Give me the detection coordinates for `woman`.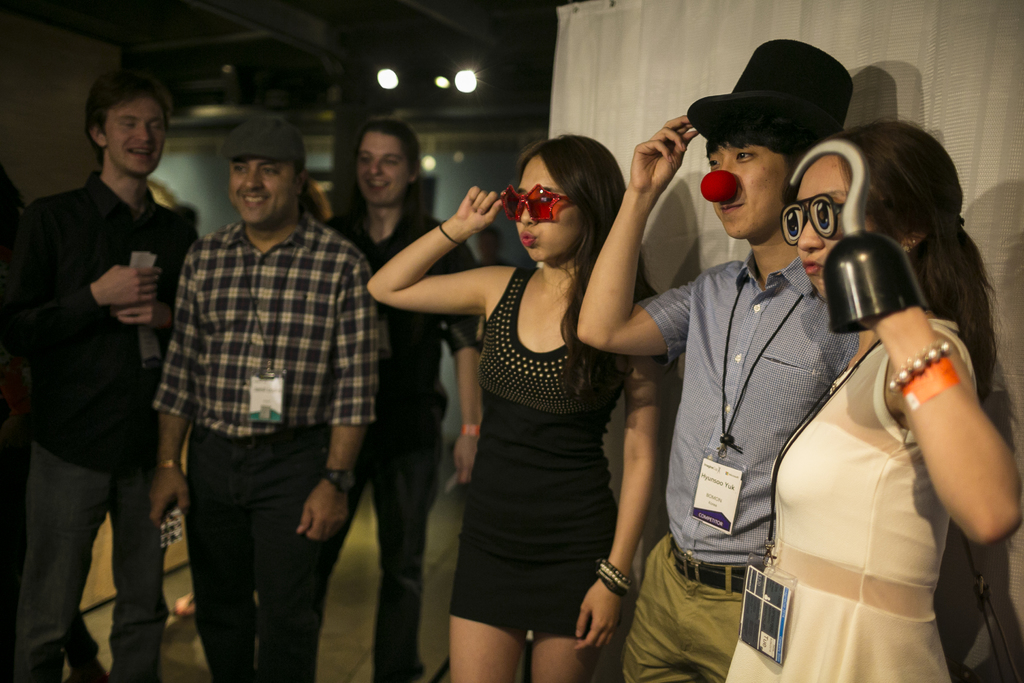
bbox(417, 115, 660, 682).
